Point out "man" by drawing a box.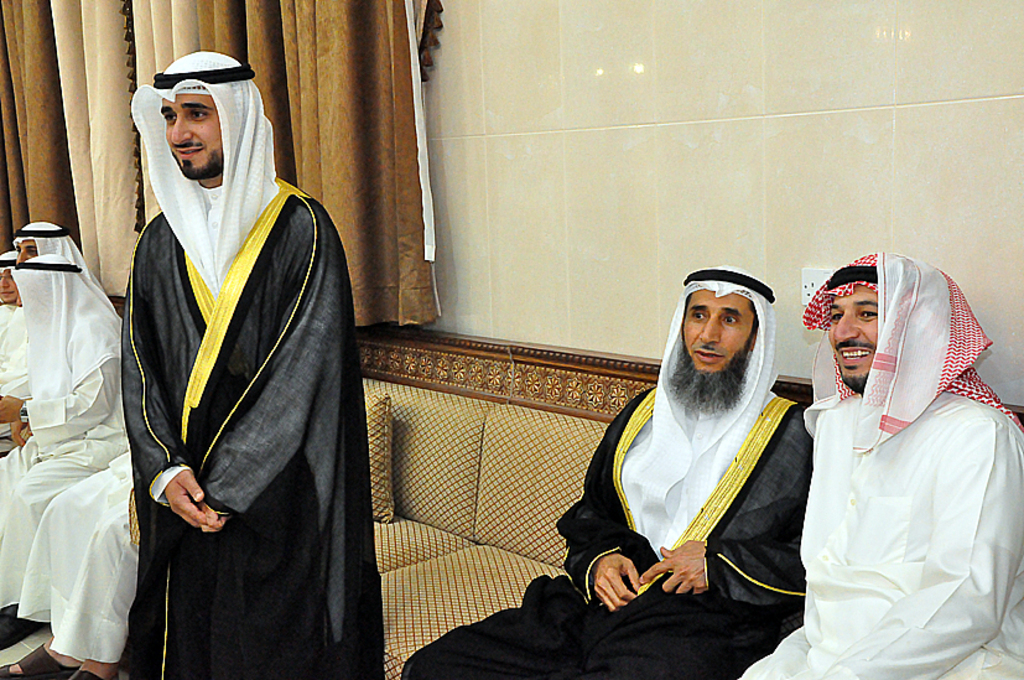
select_region(397, 259, 818, 679).
